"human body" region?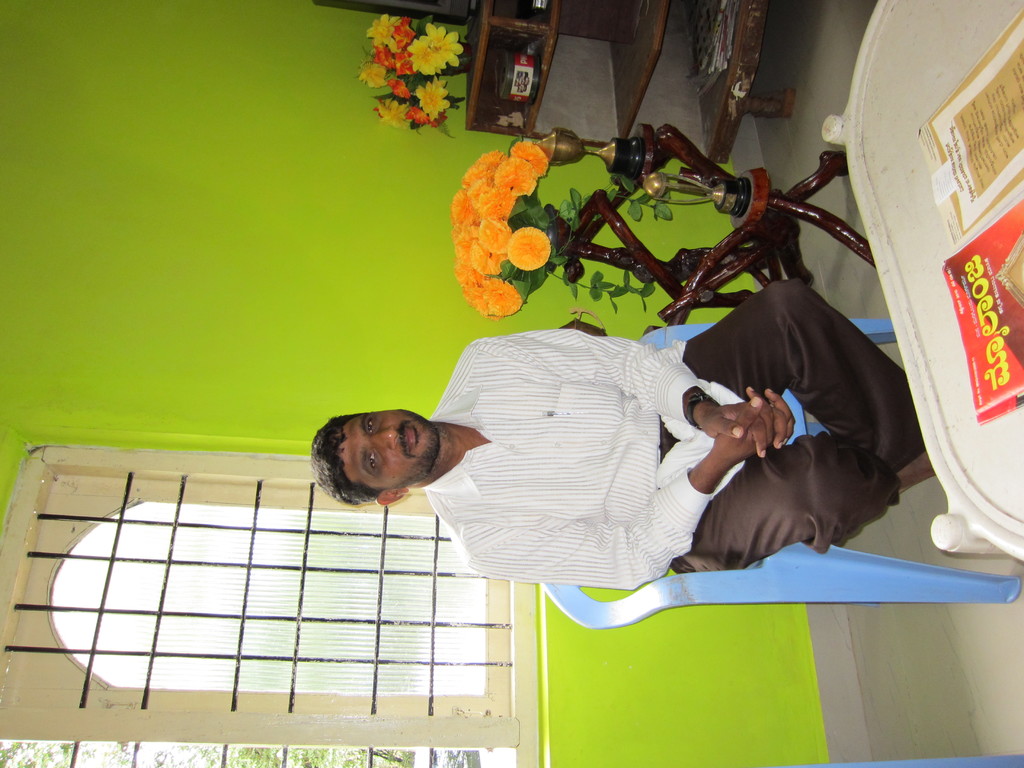
[left=234, top=257, right=922, bottom=634]
